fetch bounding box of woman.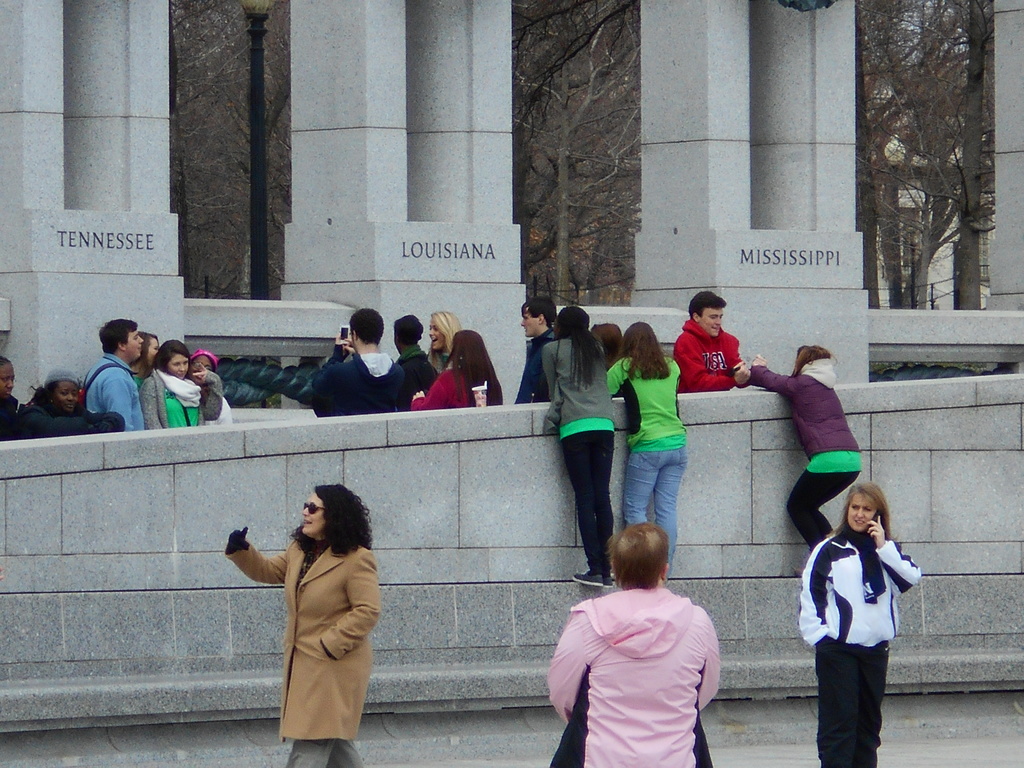
Bbox: <box>133,331,161,384</box>.
